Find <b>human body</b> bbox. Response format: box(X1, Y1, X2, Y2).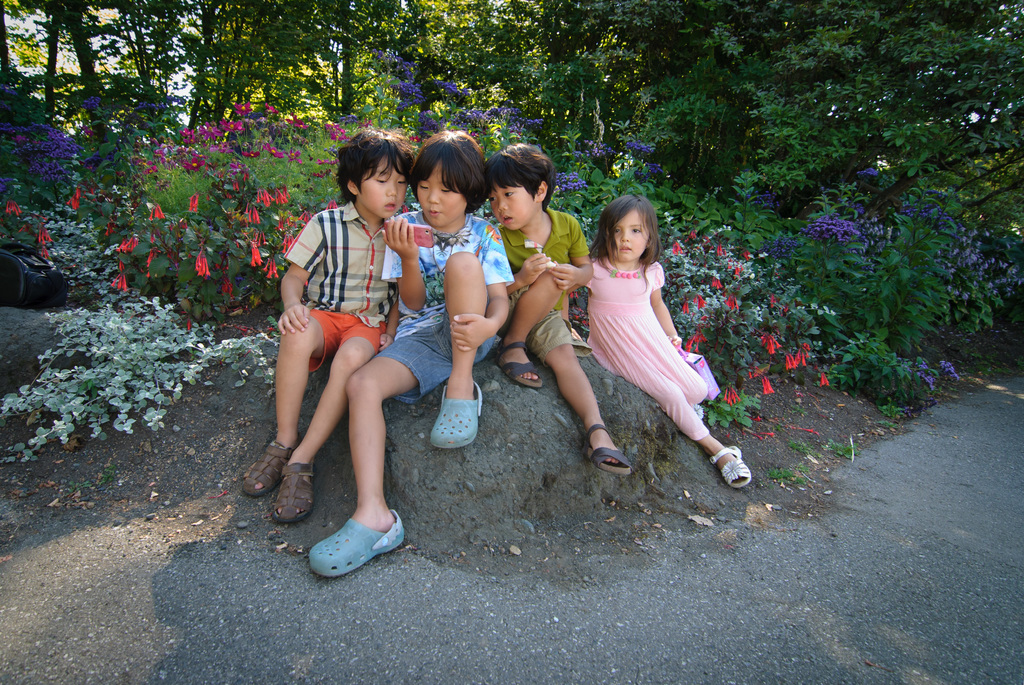
box(503, 190, 612, 490).
